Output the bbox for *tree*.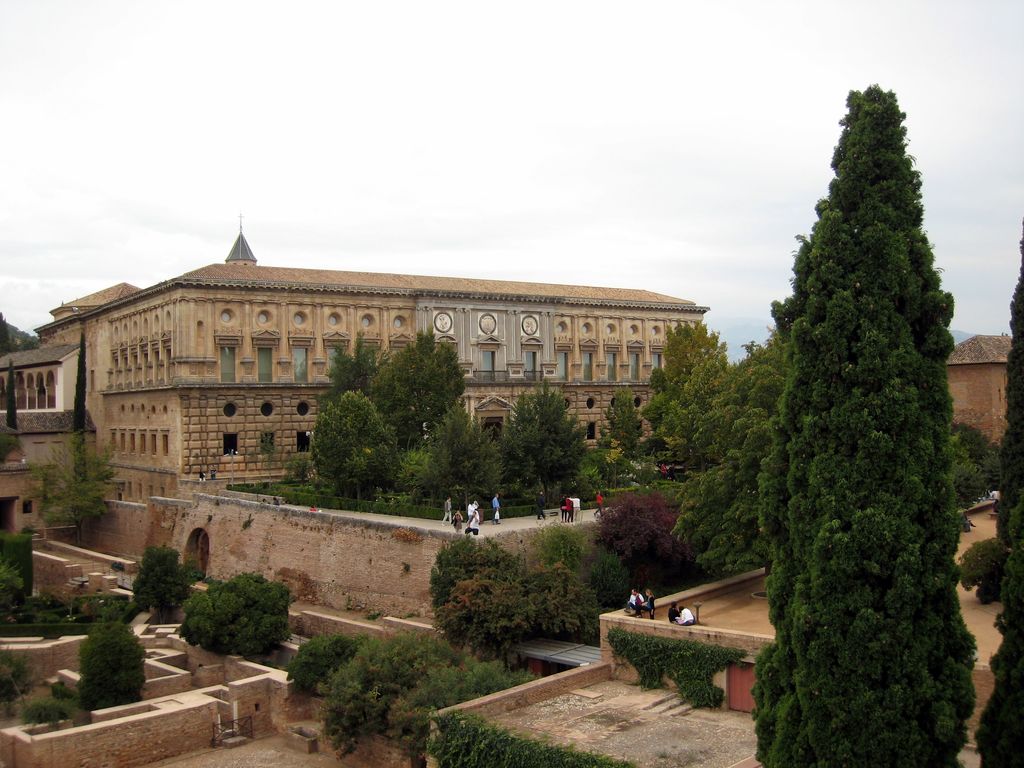
[134, 544, 186, 614].
